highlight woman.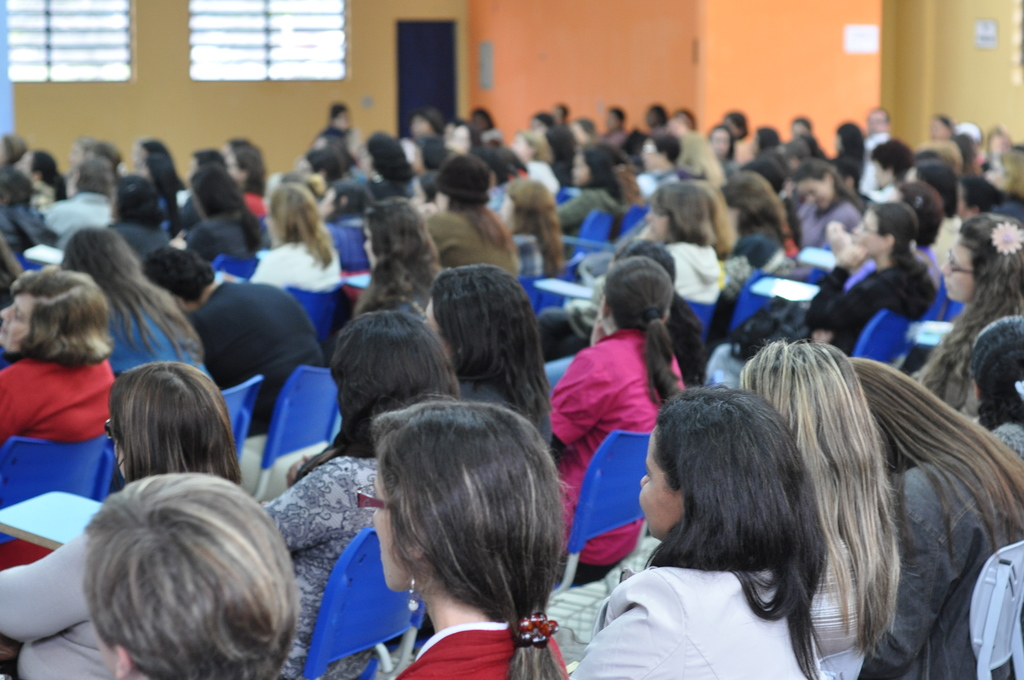
Highlighted region: (0,360,246,679).
